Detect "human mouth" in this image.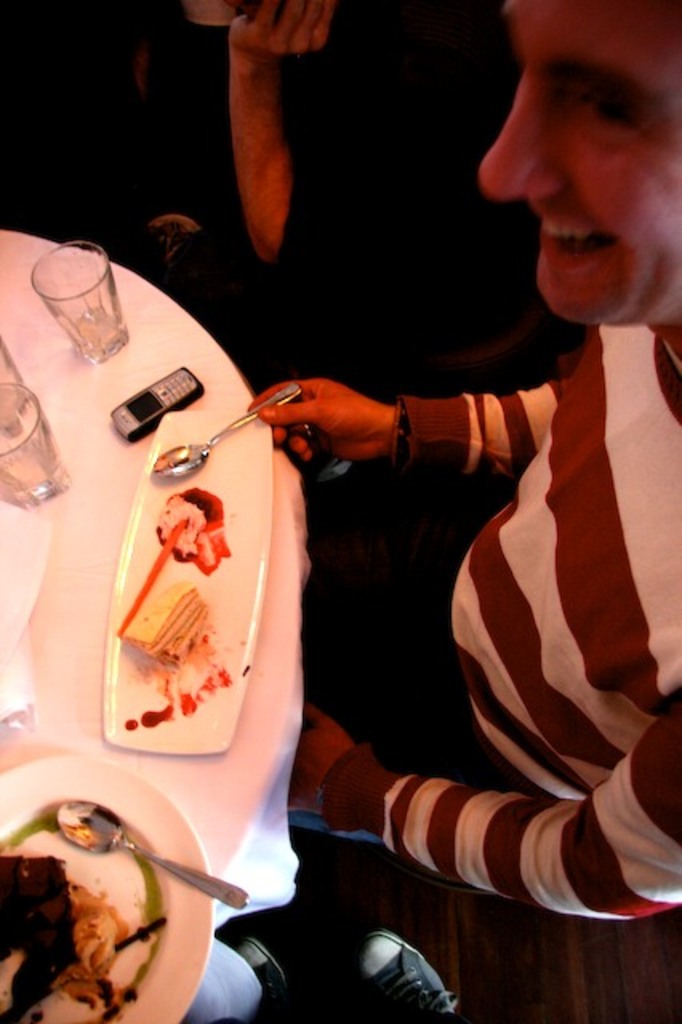
Detection: x1=530, y1=203, x2=613, y2=253.
